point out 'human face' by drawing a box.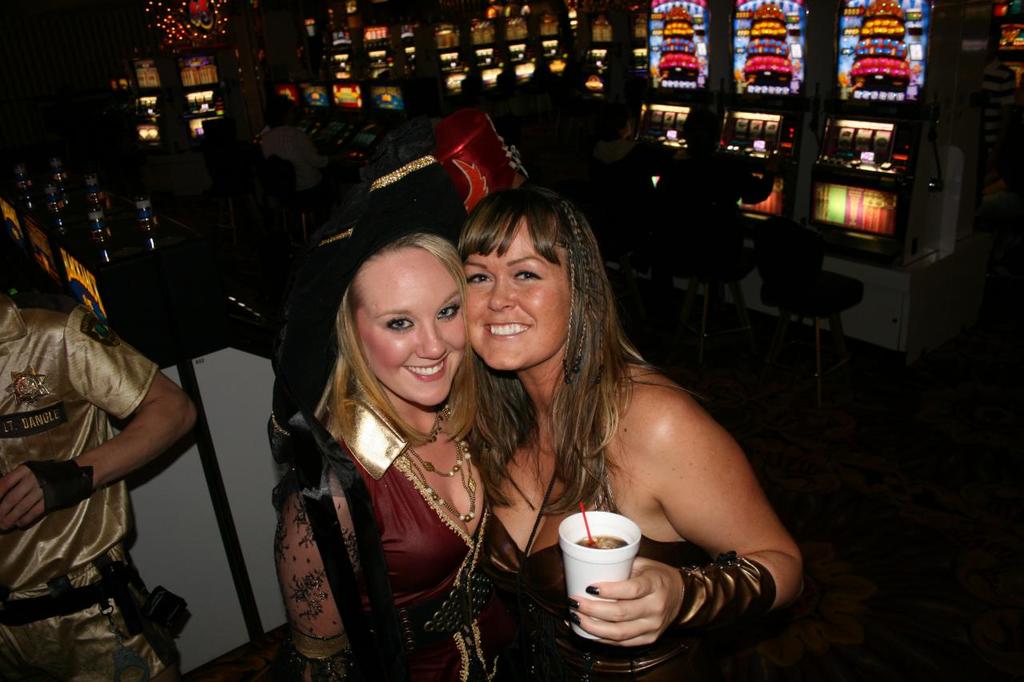
bbox=(354, 243, 466, 407).
